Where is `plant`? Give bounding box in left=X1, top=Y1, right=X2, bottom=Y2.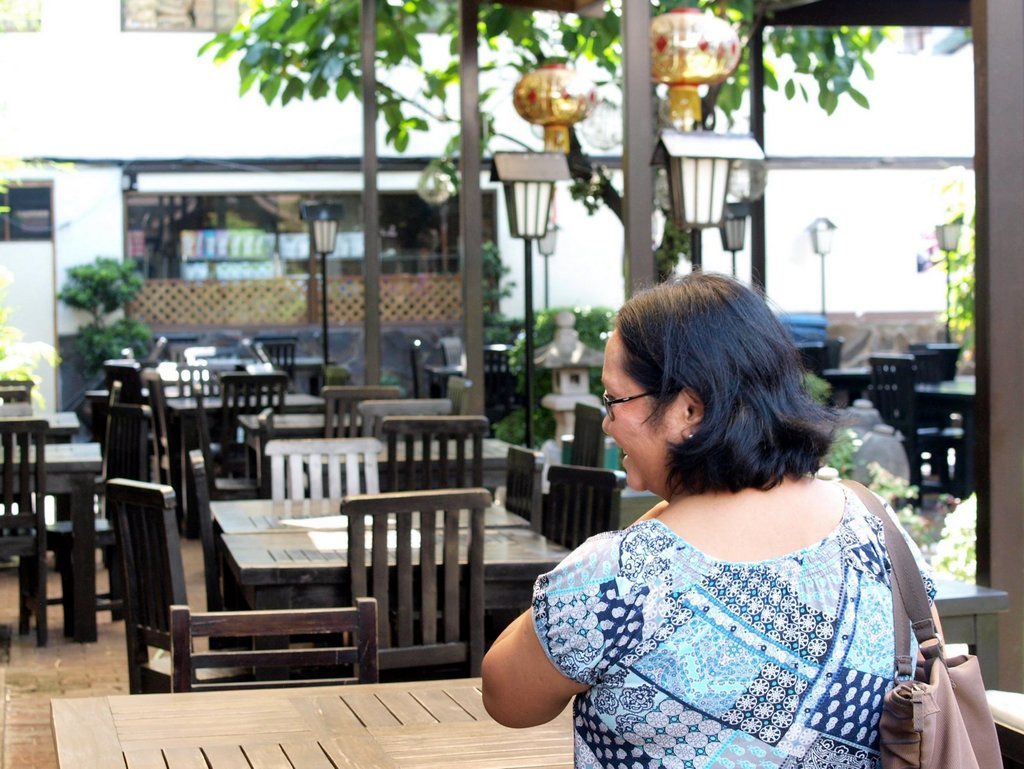
left=806, top=365, right=829, bottom=396.
